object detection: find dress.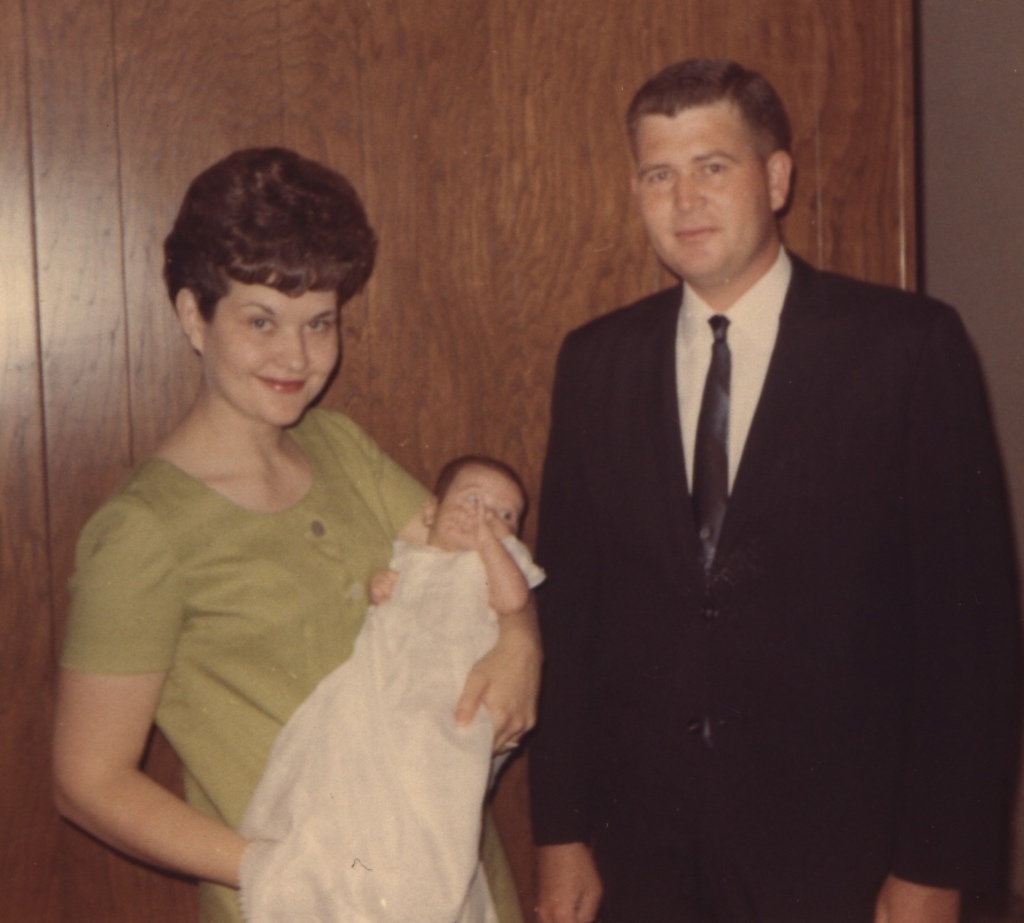
BBox(52, 402, 531, 922).
